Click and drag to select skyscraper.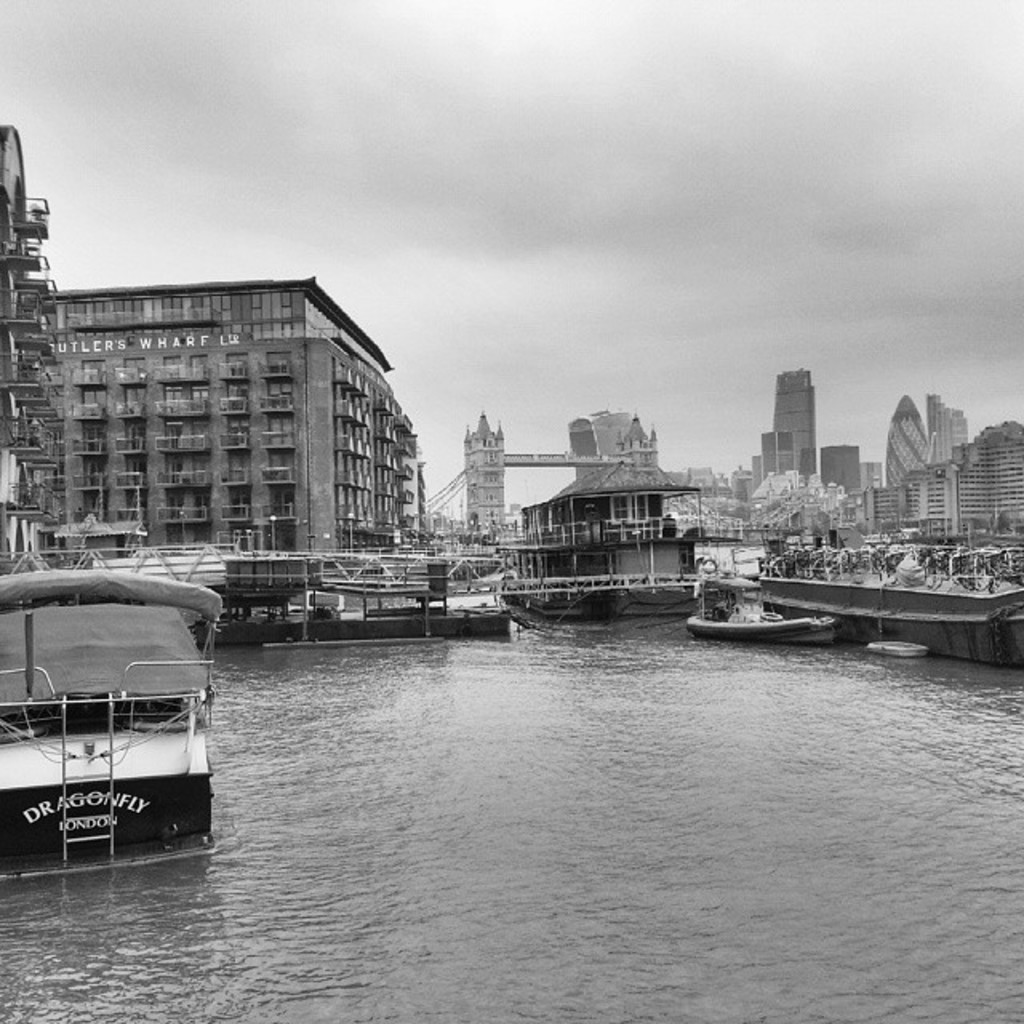
Selection: bbox(885, 390, 936, 490).
